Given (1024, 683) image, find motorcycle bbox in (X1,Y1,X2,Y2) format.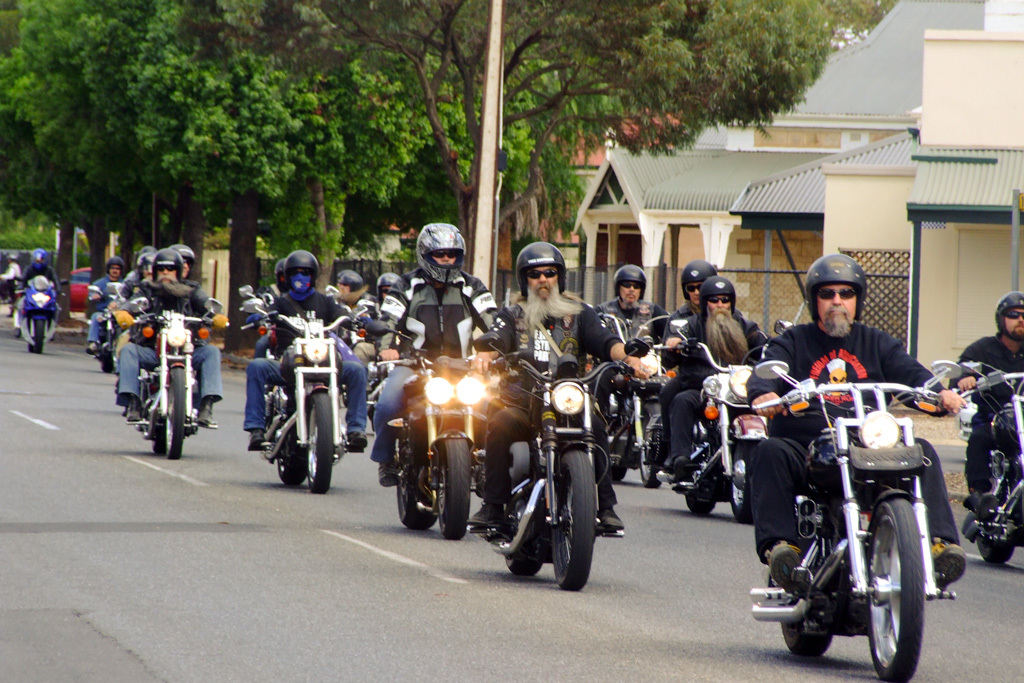
(593,309,678,495).
